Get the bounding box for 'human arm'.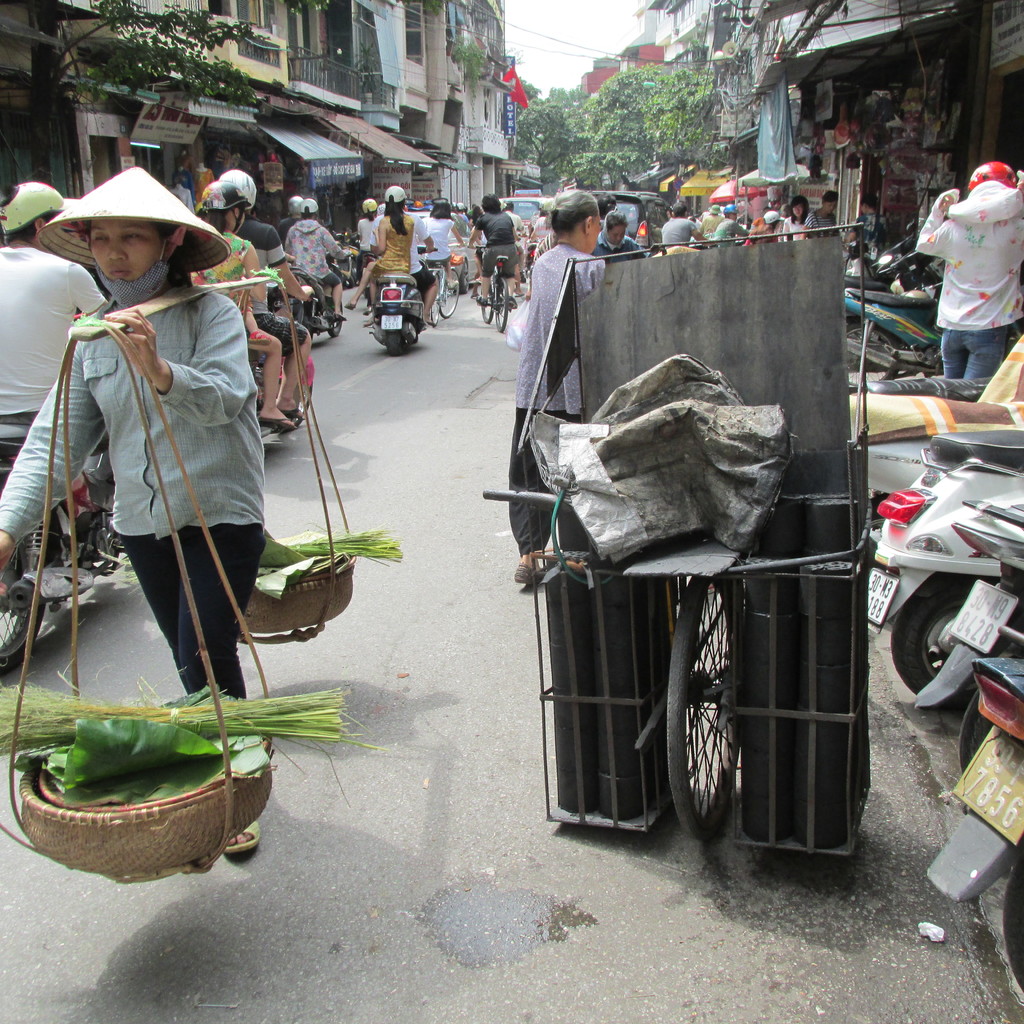
108/302/263/433.
